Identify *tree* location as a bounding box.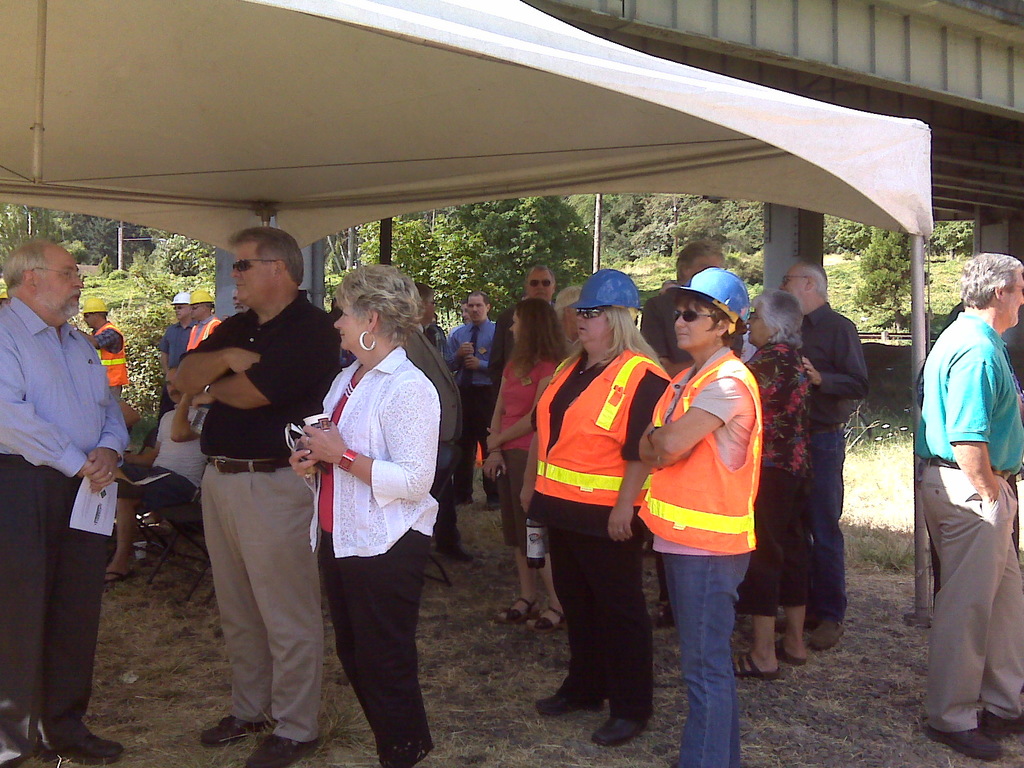
<box>842,219,940,335</box>.
